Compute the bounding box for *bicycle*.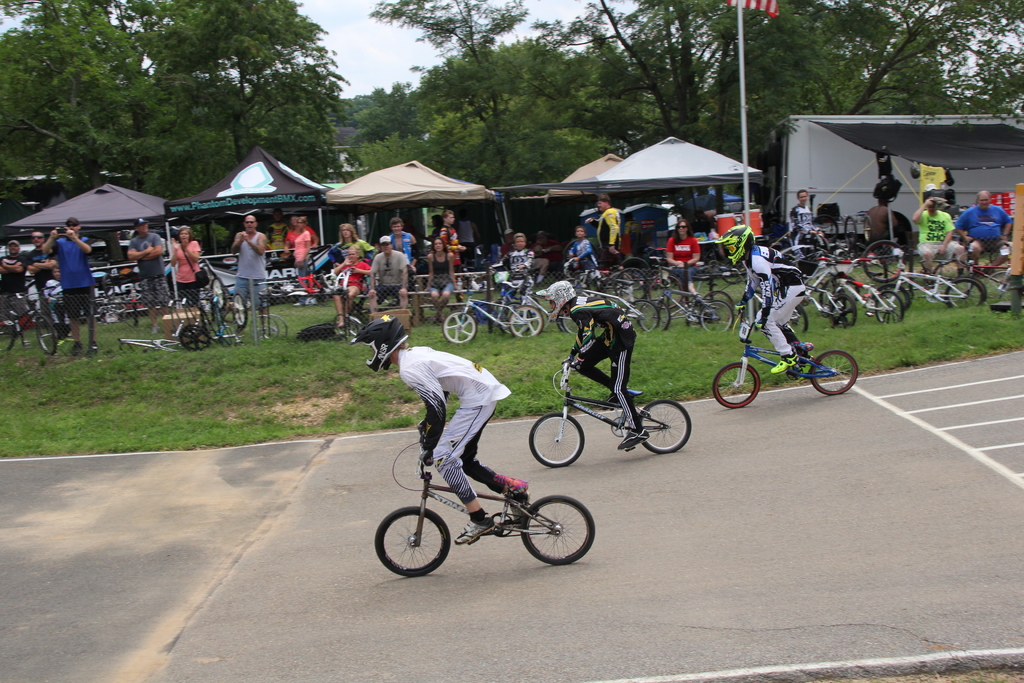
872 264 993 317.
